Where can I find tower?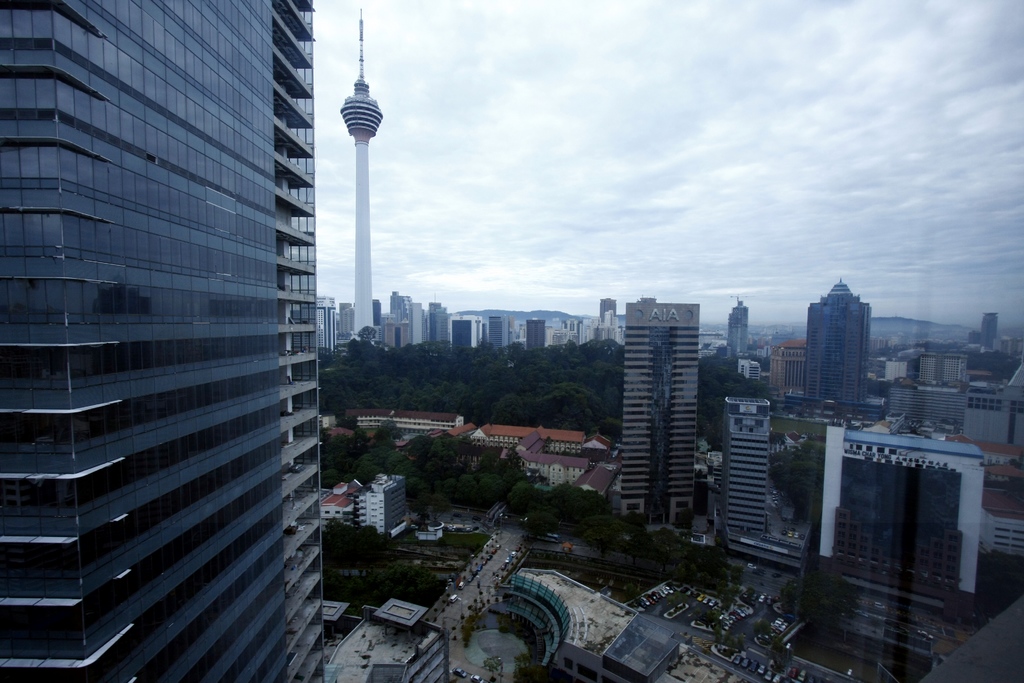
You can find it at left=725, top=399, right=767, bottom=528.
